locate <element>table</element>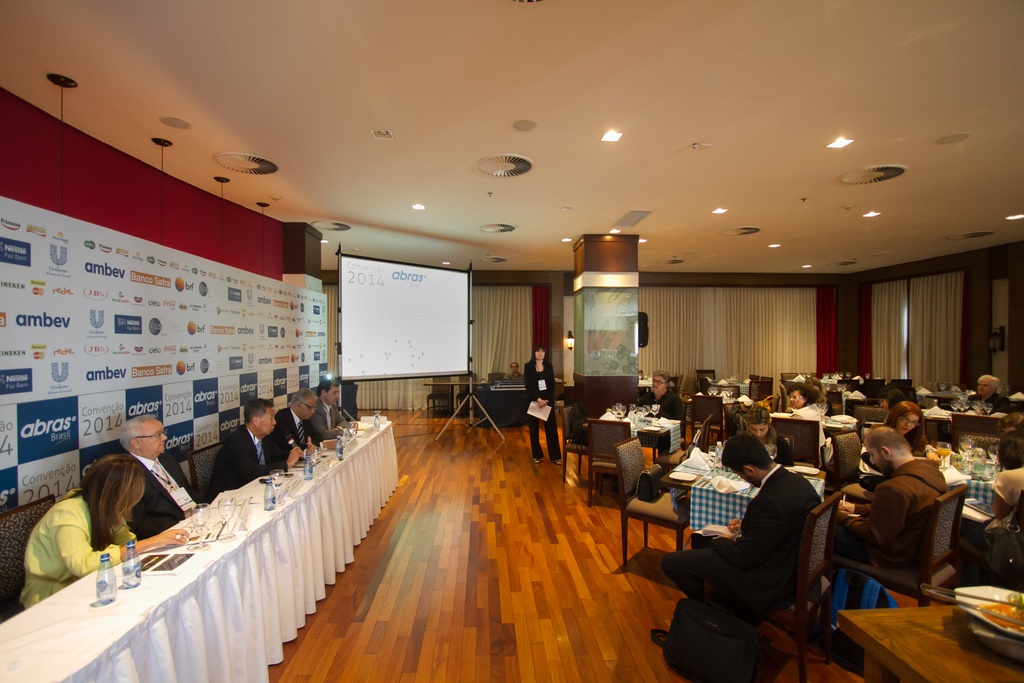
bbox=(815, 579, 1017, 681)
